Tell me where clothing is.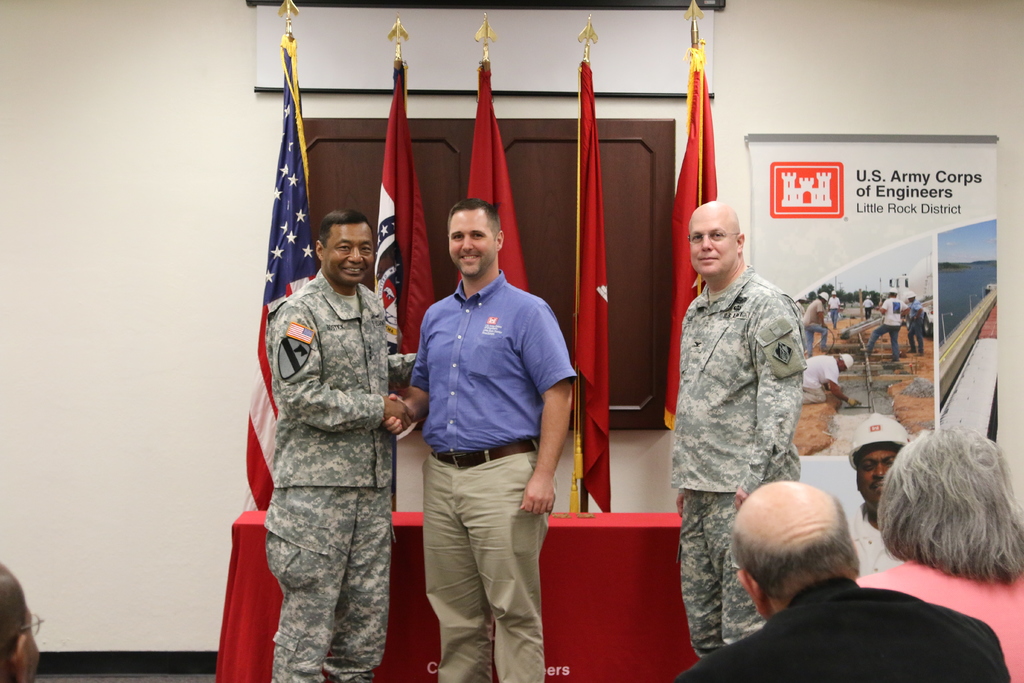
clothing is at 262:267:420:682.
